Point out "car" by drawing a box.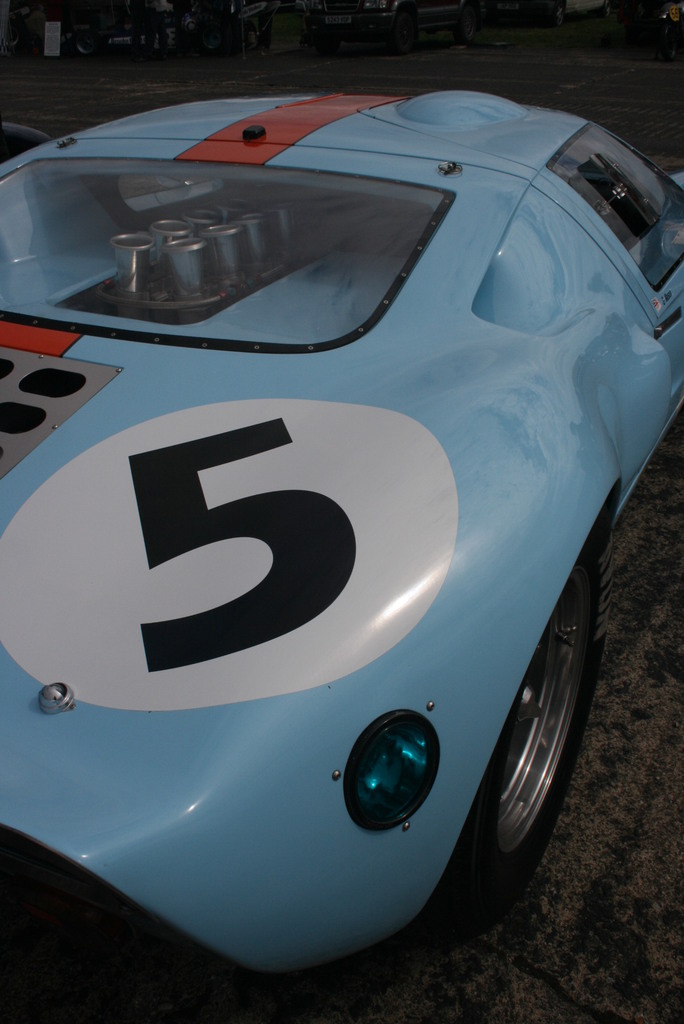
x1=0 y1=80 x2=683 y2=1021.
